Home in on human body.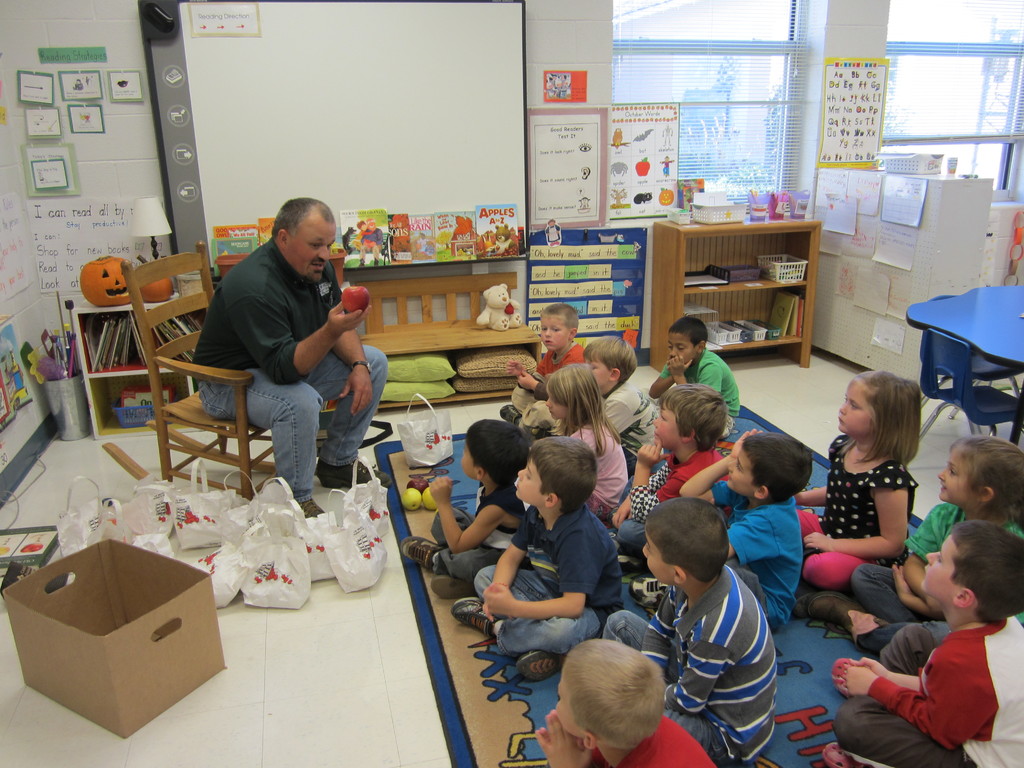
Homed in at (606,380,728,567).
